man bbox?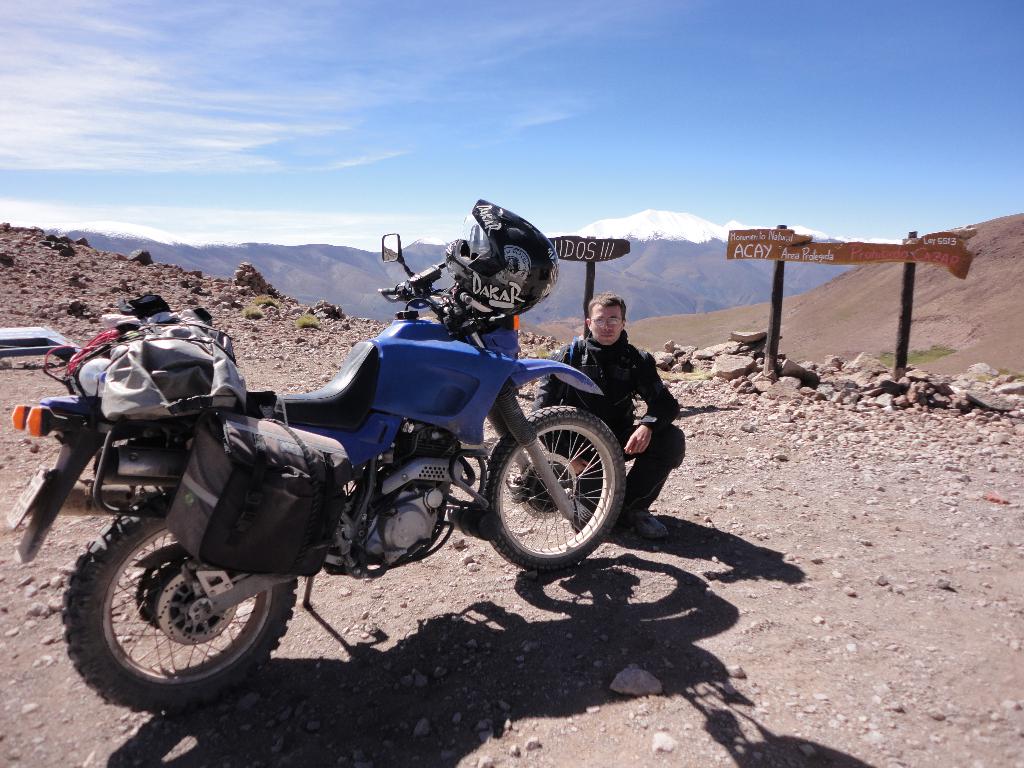
<region>520, 295, 684, 544</region>
